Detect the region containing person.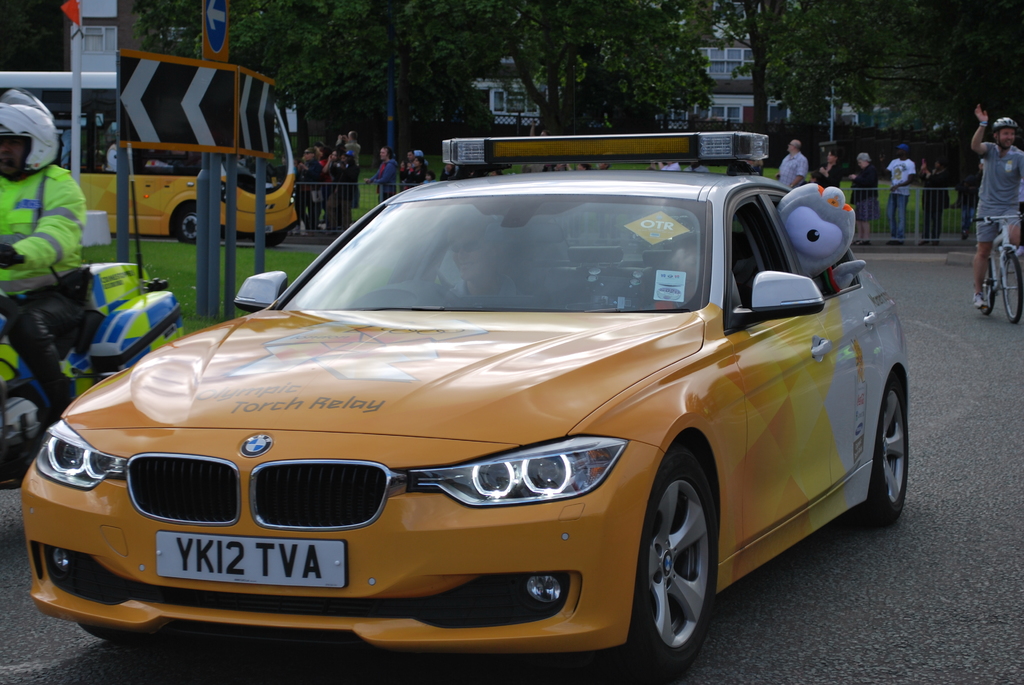
848,154,880,246.
